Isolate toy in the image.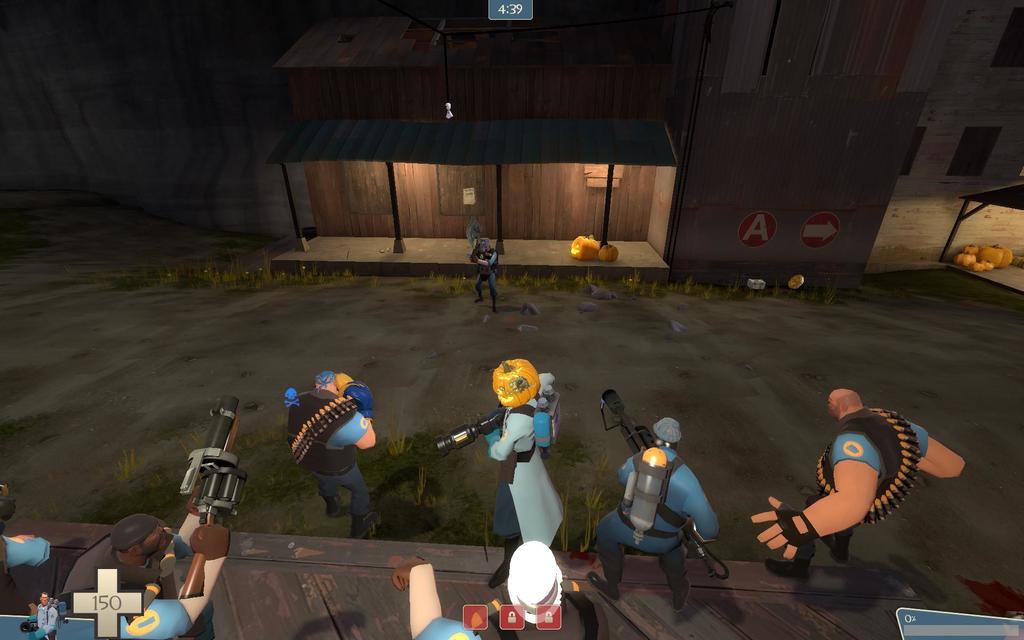
Isolated region: left=21, top=593, right=68, bottom=639.
